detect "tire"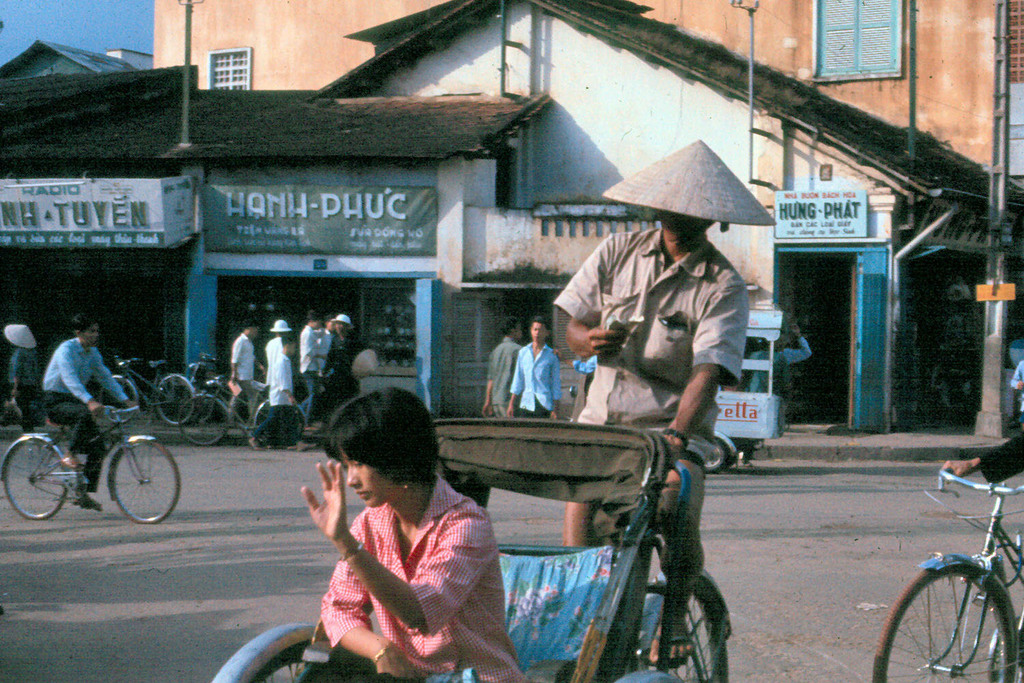
bbox=[157, 373, 191, 421]
